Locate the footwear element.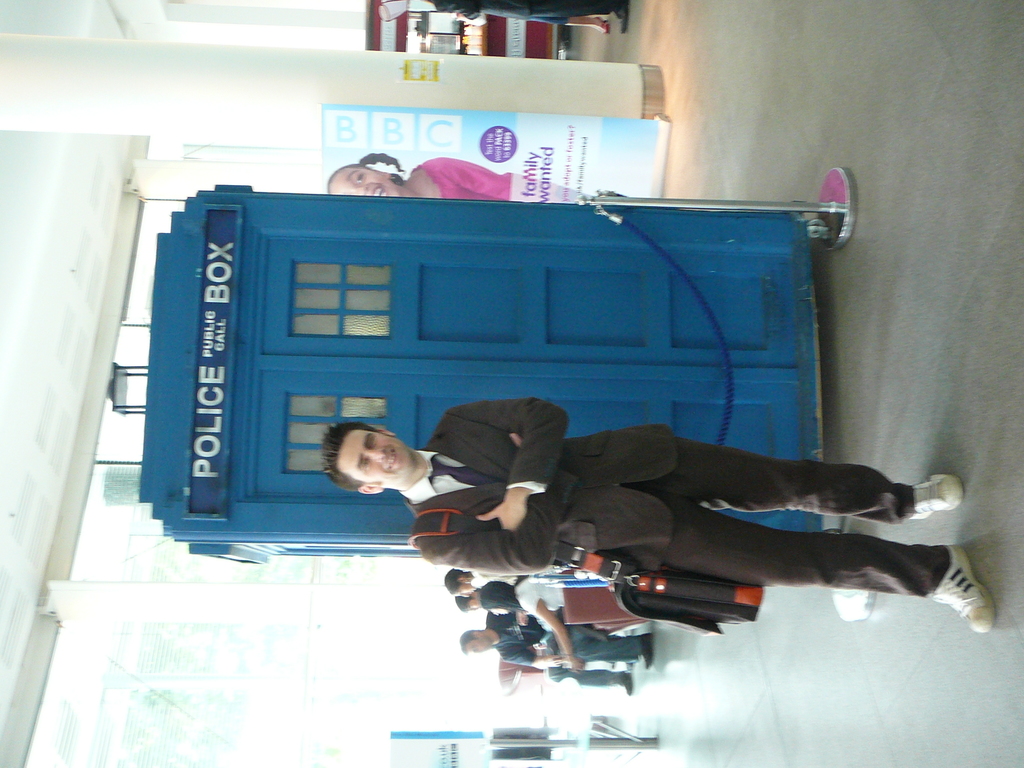
Element bbox: bbox(908, 474, 964, 520).
